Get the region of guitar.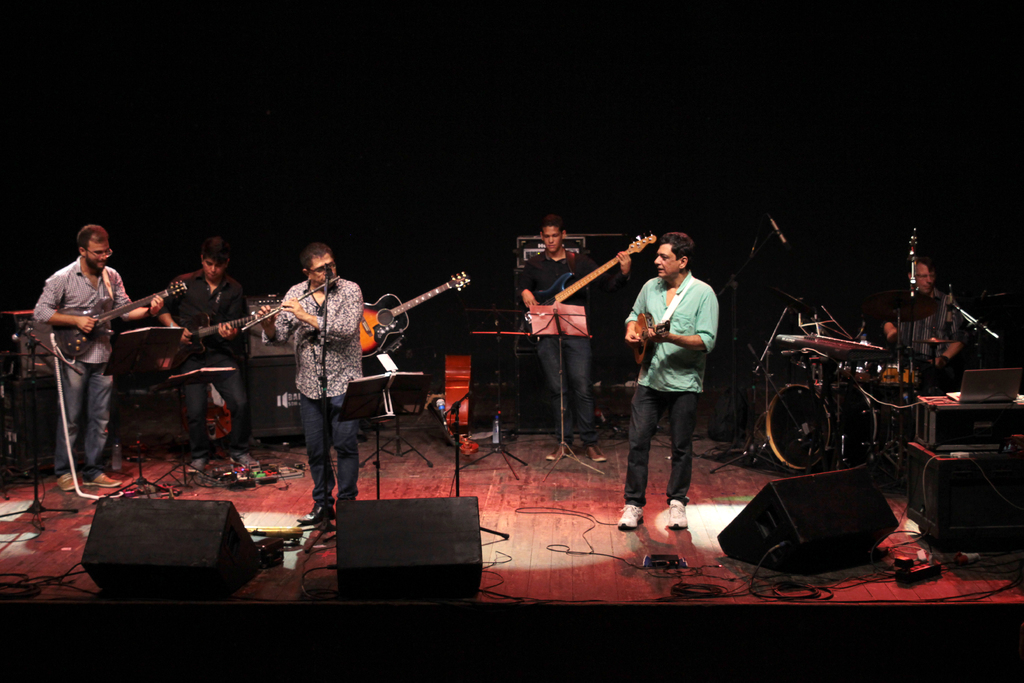
locate(148, 292, 288, 381).
